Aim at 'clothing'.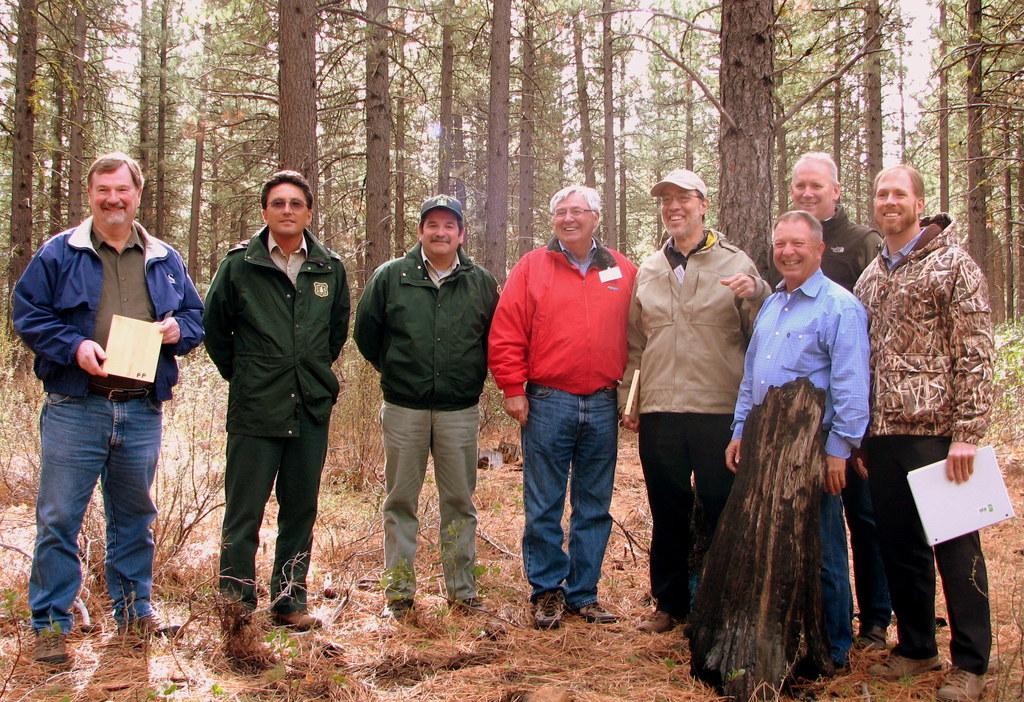
Aimed at [845, 207, 992, 680].
